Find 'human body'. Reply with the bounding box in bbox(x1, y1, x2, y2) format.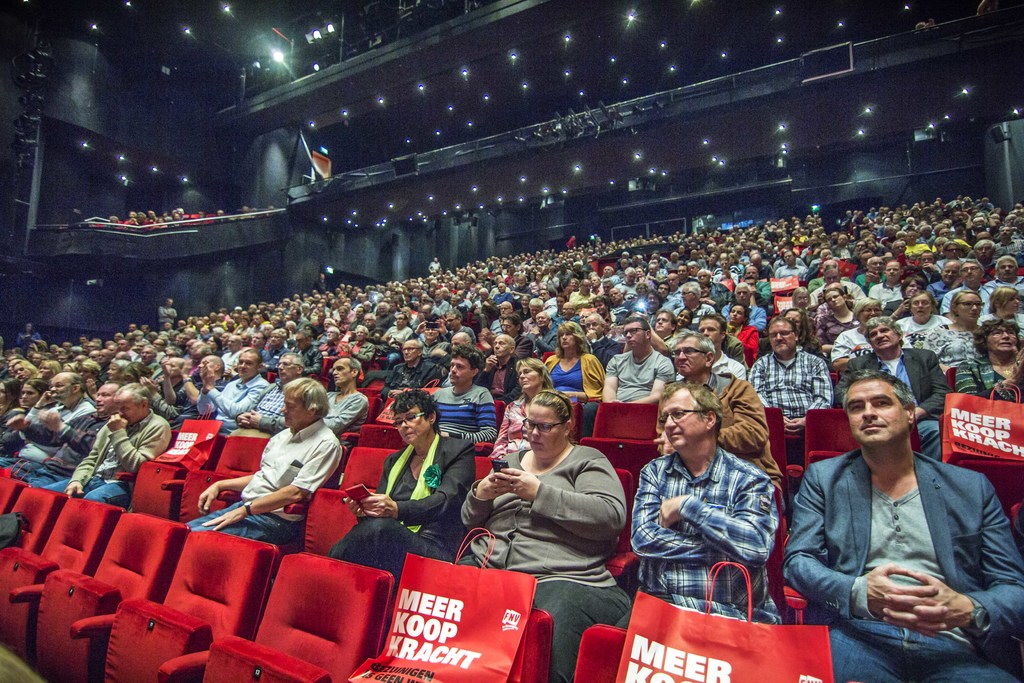
bbox(837, 315, 955, 462).
